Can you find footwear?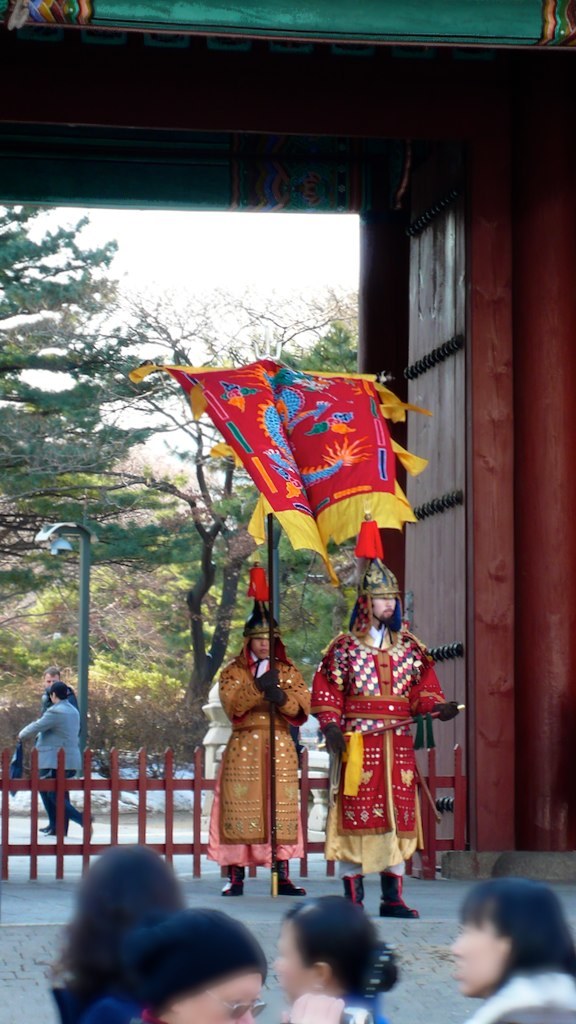
Yes, bounding box: [343, 867, 366, 910].
